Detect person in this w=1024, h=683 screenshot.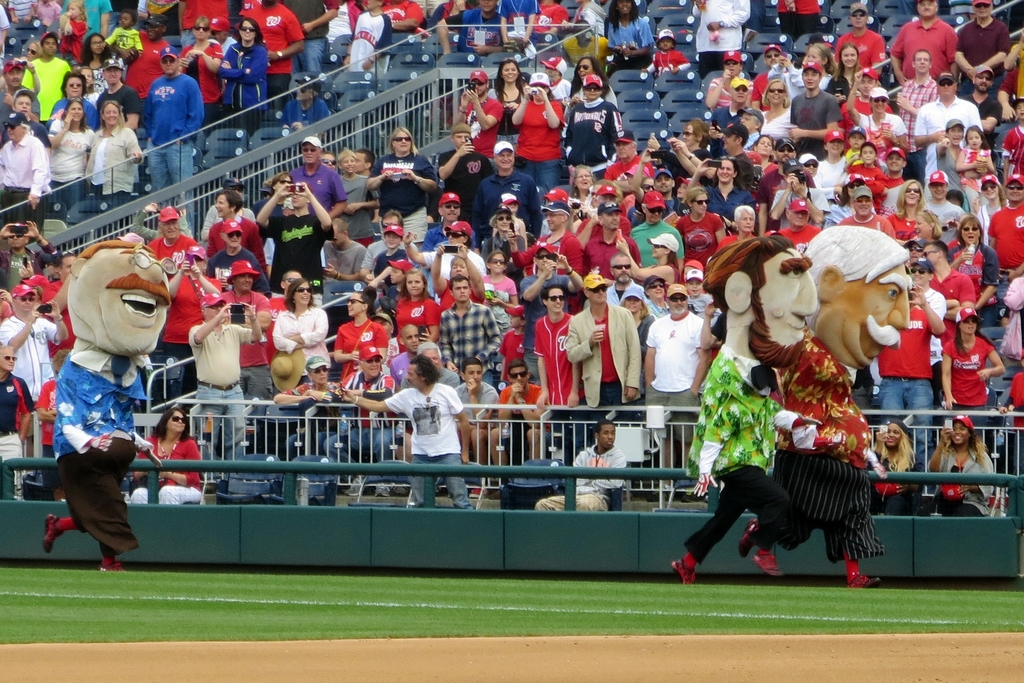
Detection: <box>364,224,417,283</box>.
